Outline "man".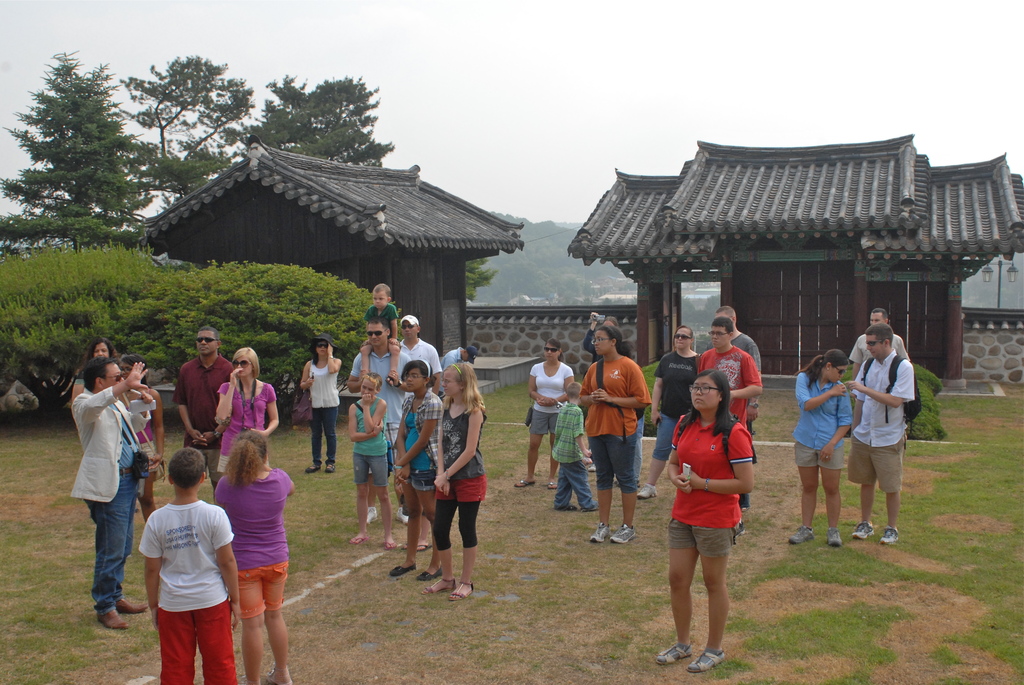
Outline: [left=848, top=307, right=908, bottom=388].
